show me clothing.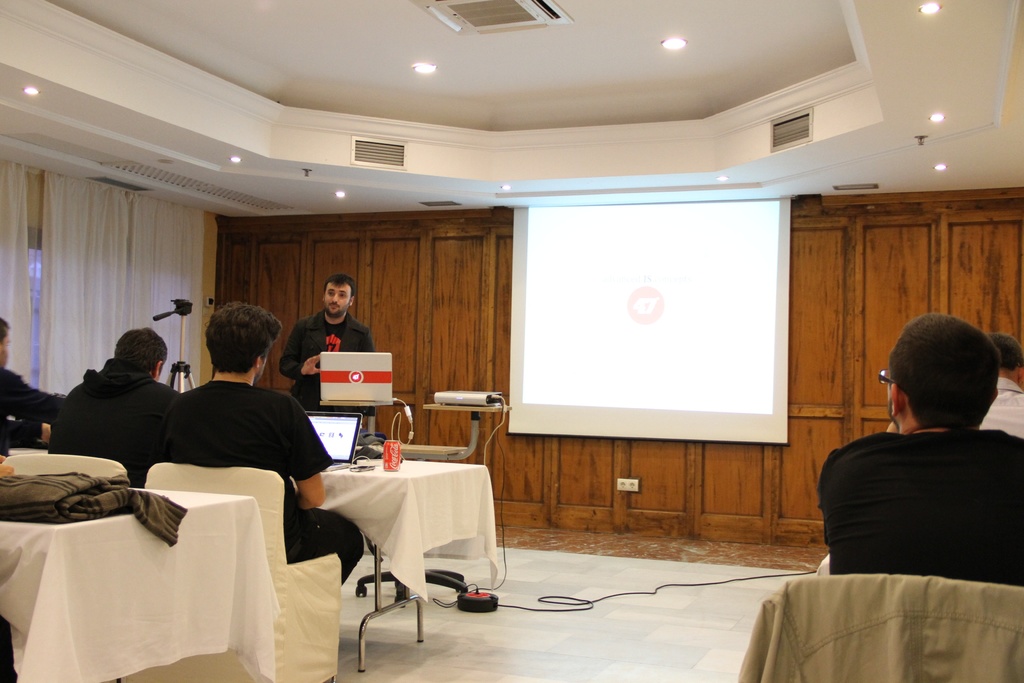
clothing is here: rect(158, 377, 372, 588).
